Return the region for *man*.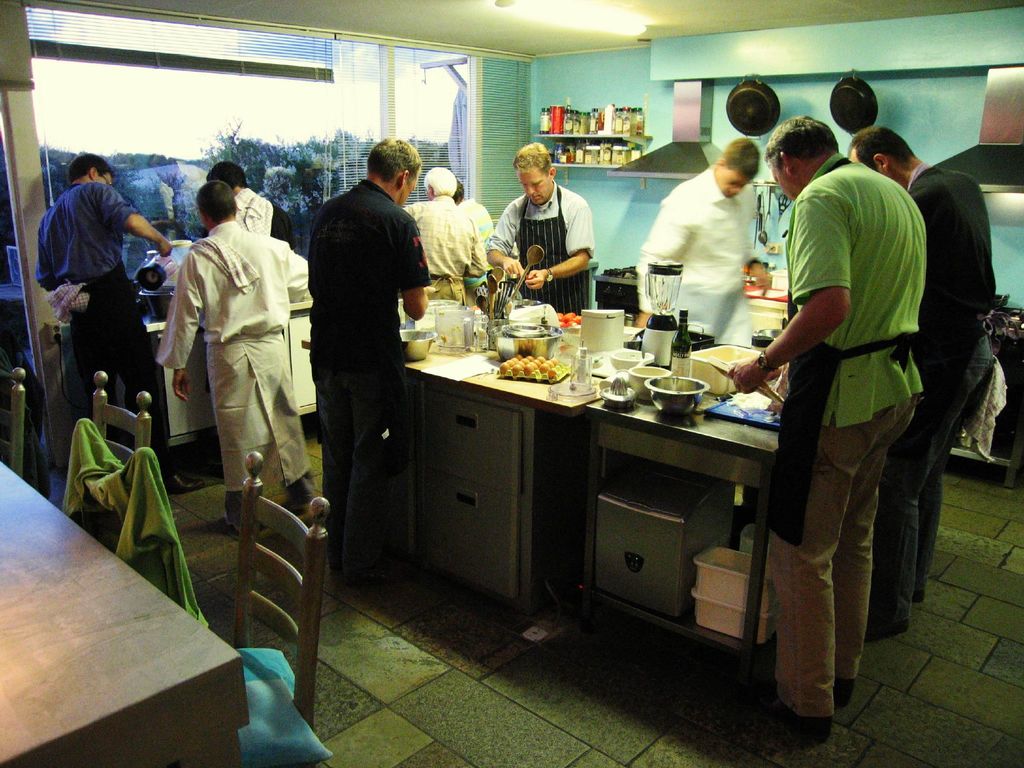
x1=493 y1=140 x2=602 y2=312.
